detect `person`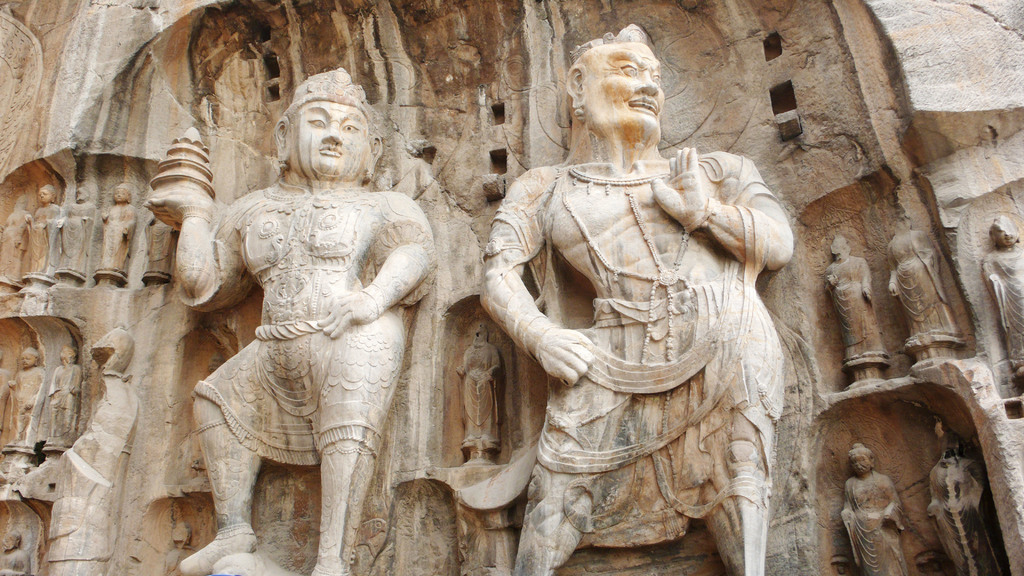
left=0, top=195, right=30, bottom=301
